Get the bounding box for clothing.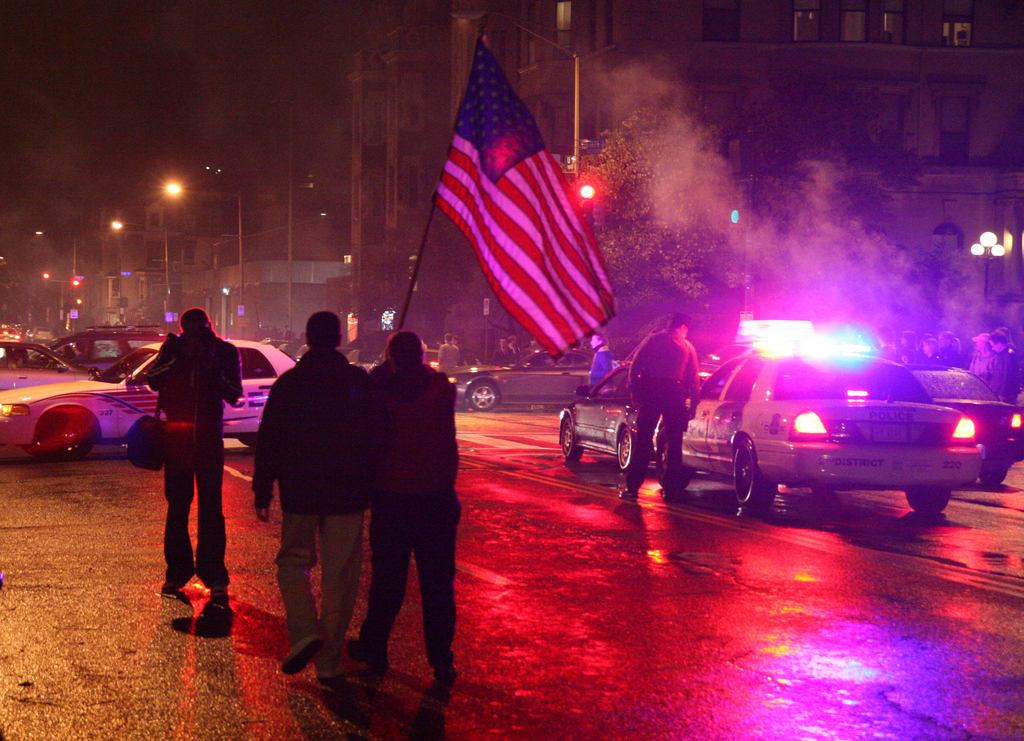
{"left": 436, "top": 339, "right": 462, "bottom": 374}.
